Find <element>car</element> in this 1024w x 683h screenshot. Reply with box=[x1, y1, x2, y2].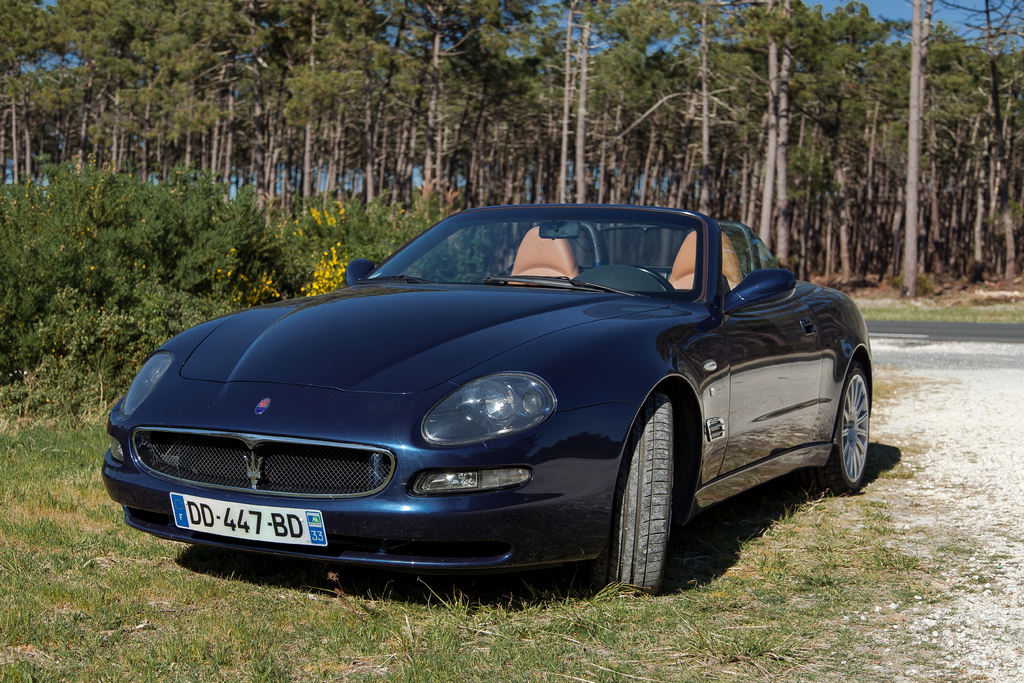
box=[100, 201, 877, 593].
